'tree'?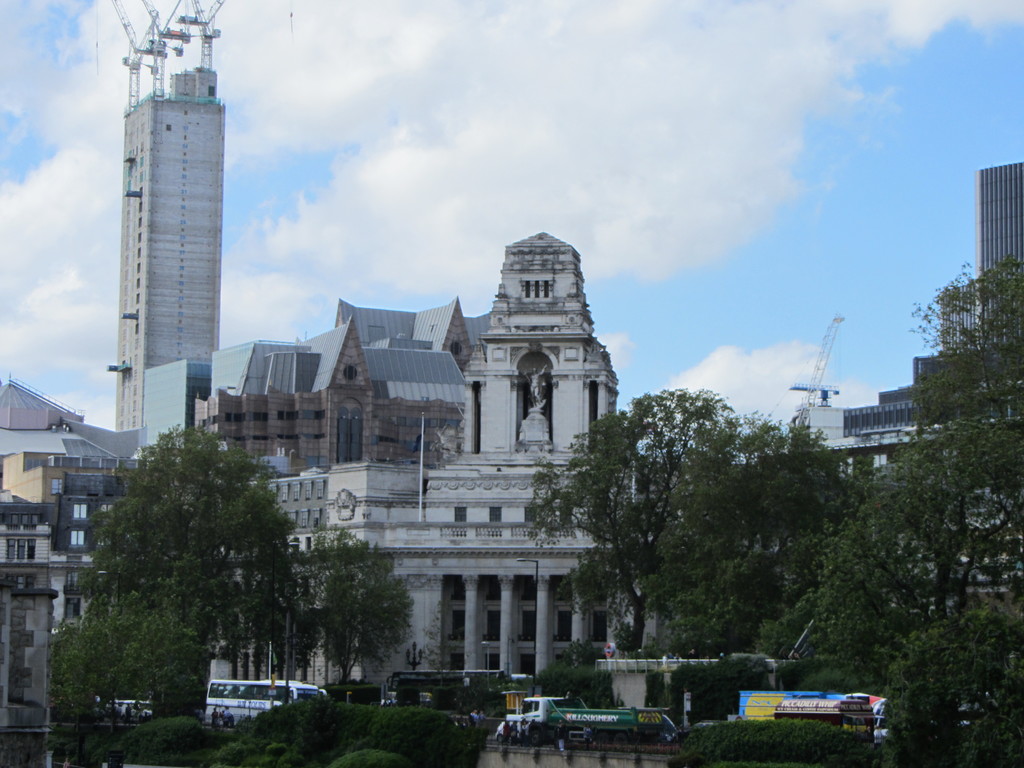
x1=530 y1=644 x2=612 y2=698
